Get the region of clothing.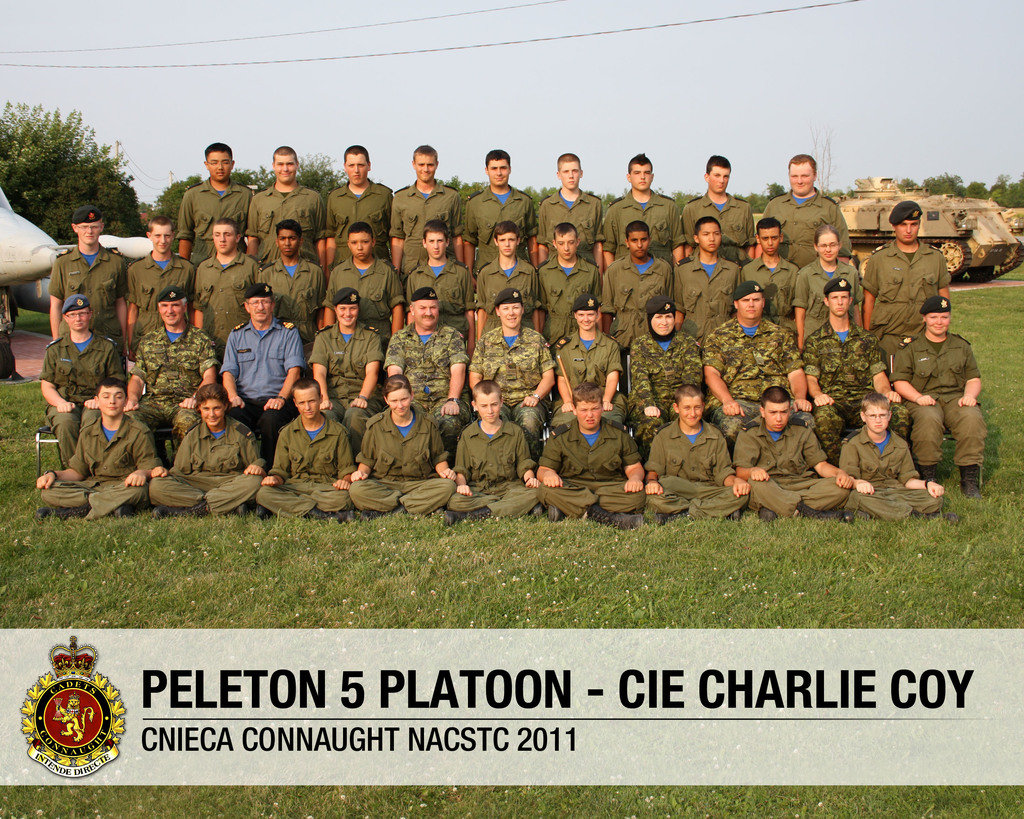
rect(858, 237, 954, 340).
